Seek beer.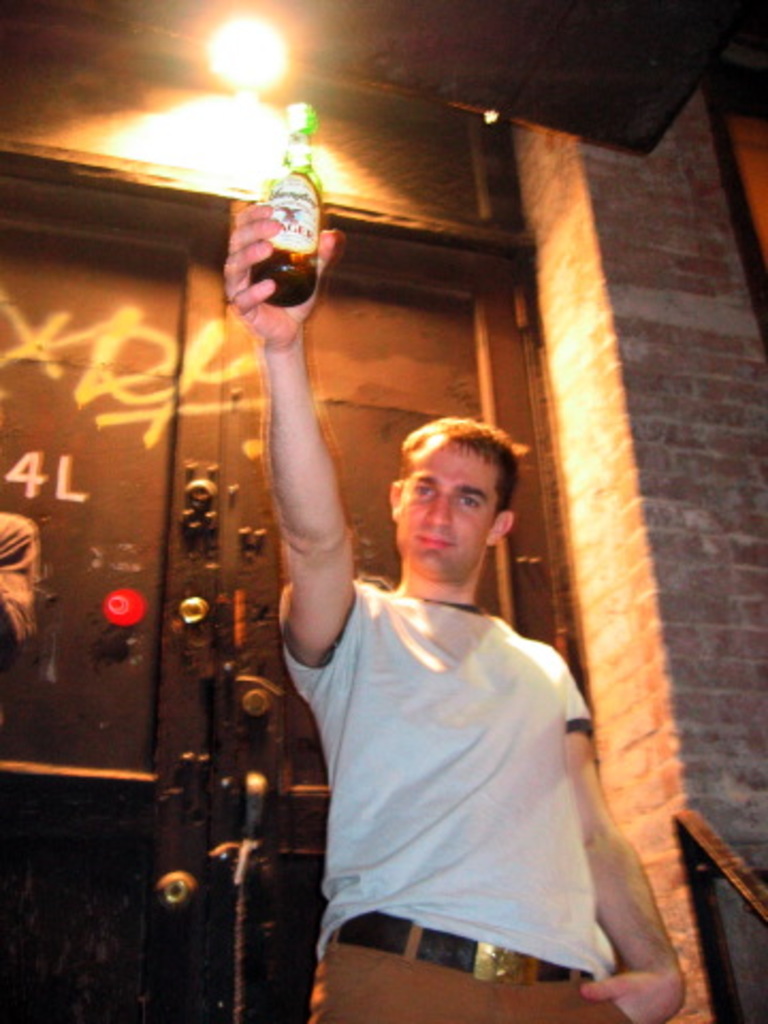
bbox(254, 105, 320, 307).
